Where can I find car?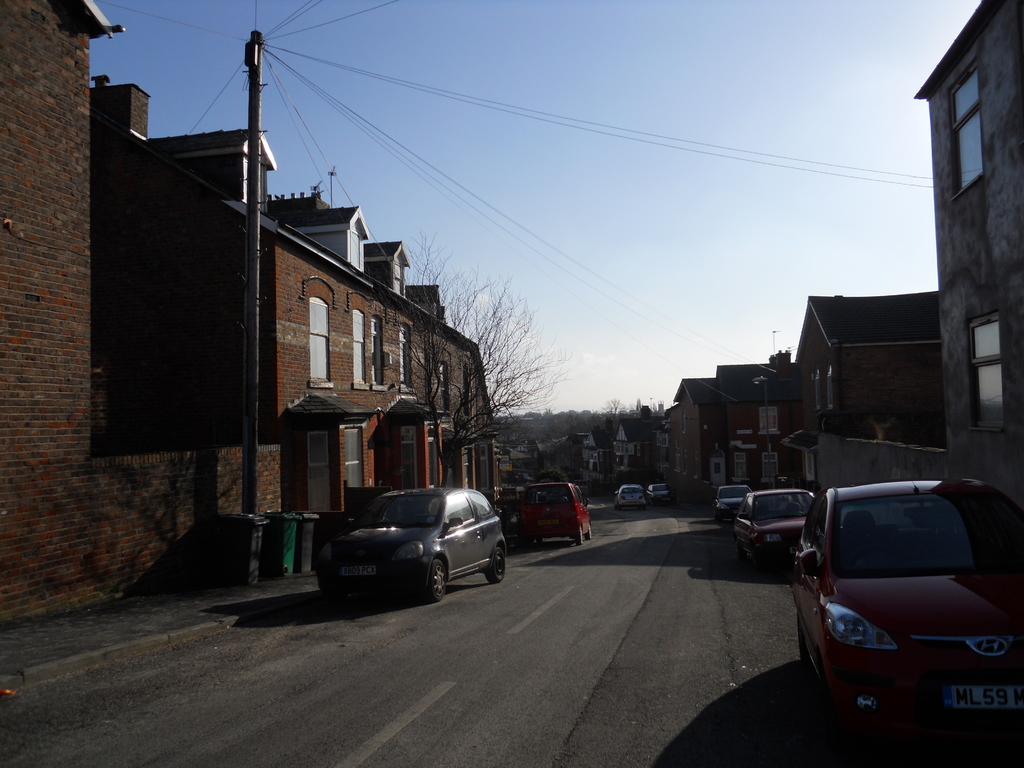
You can find it at x1=616, y1=484, x2=645, y2=511.
